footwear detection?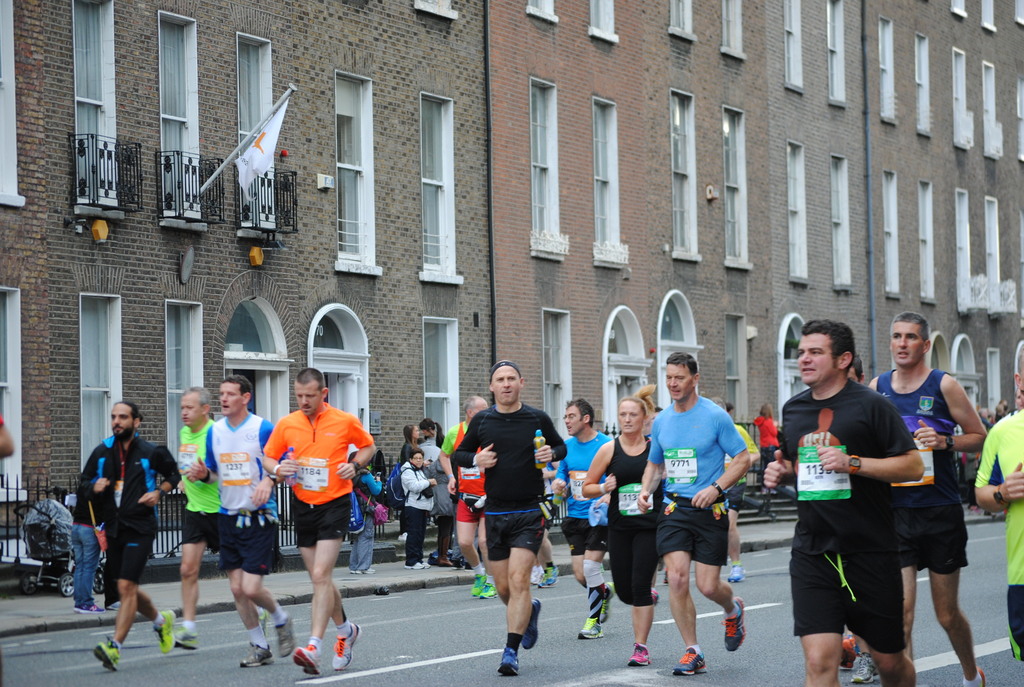
<bbox>348, 561, 357, 574</bbox>
